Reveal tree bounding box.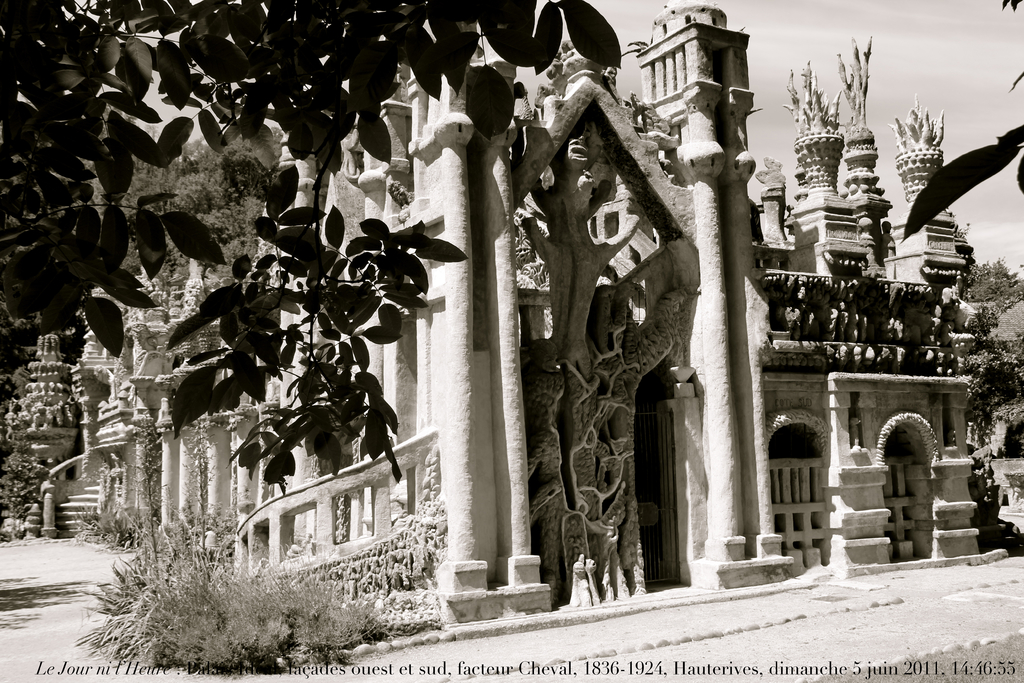
Revealed: x1=114 y1=461 x2=452 y2=673.
